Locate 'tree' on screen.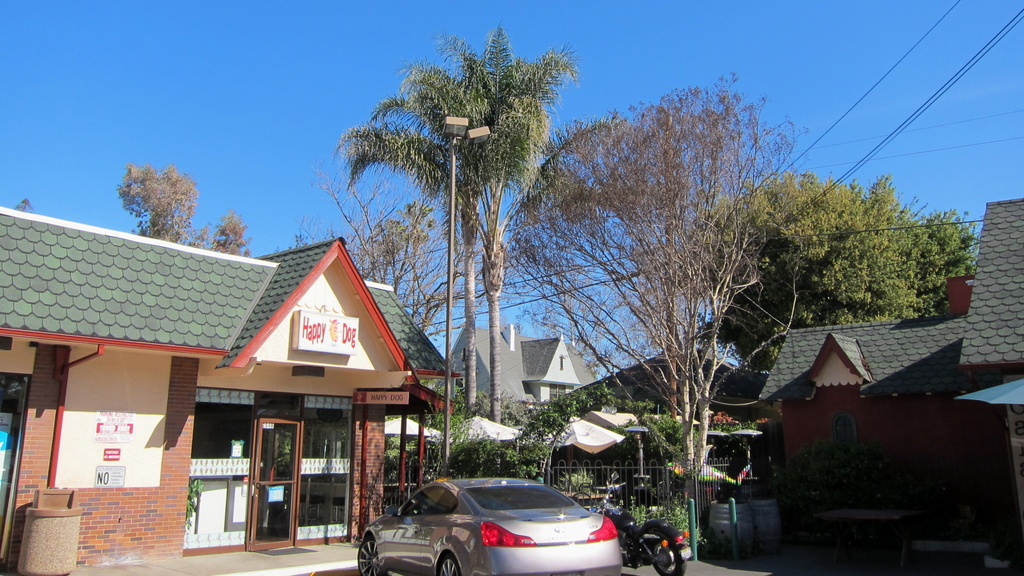
On screen at 292 175 477 344.
